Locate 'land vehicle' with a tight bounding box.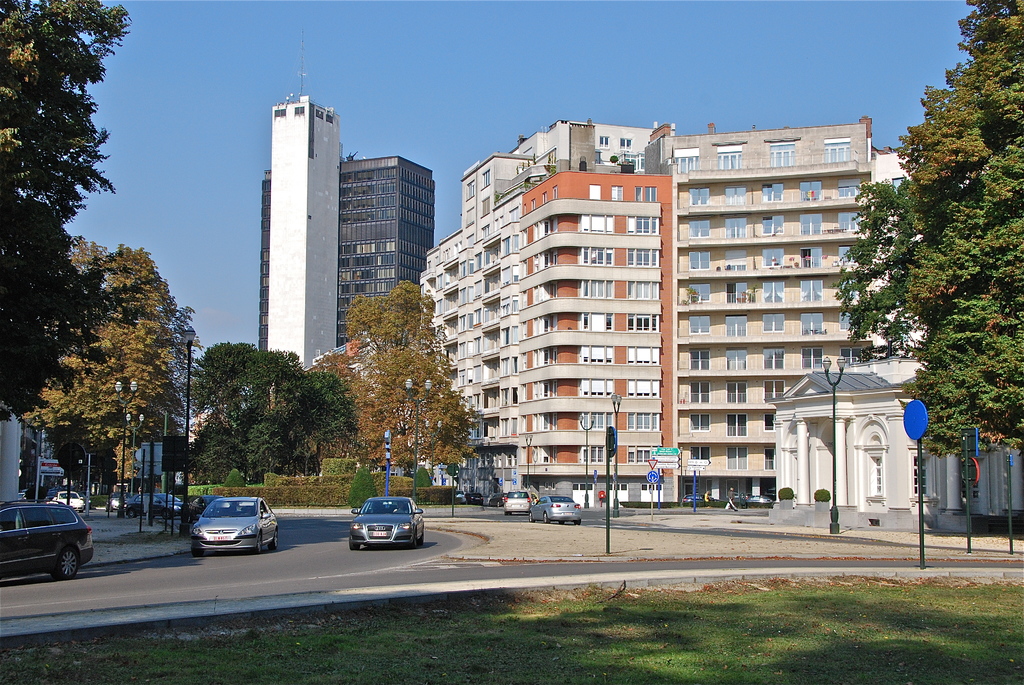
(682,493,724,501).
